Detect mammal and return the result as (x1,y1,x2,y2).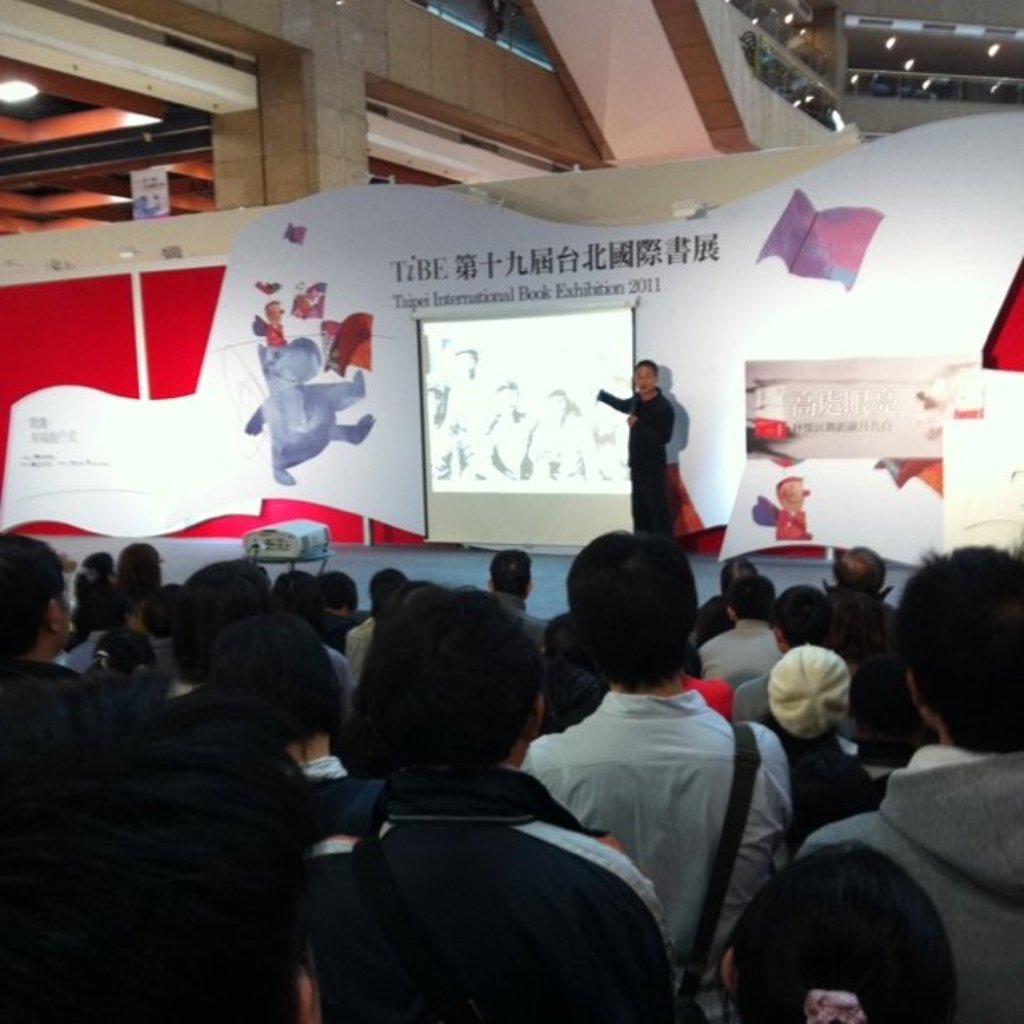
(241,315,375,487).
